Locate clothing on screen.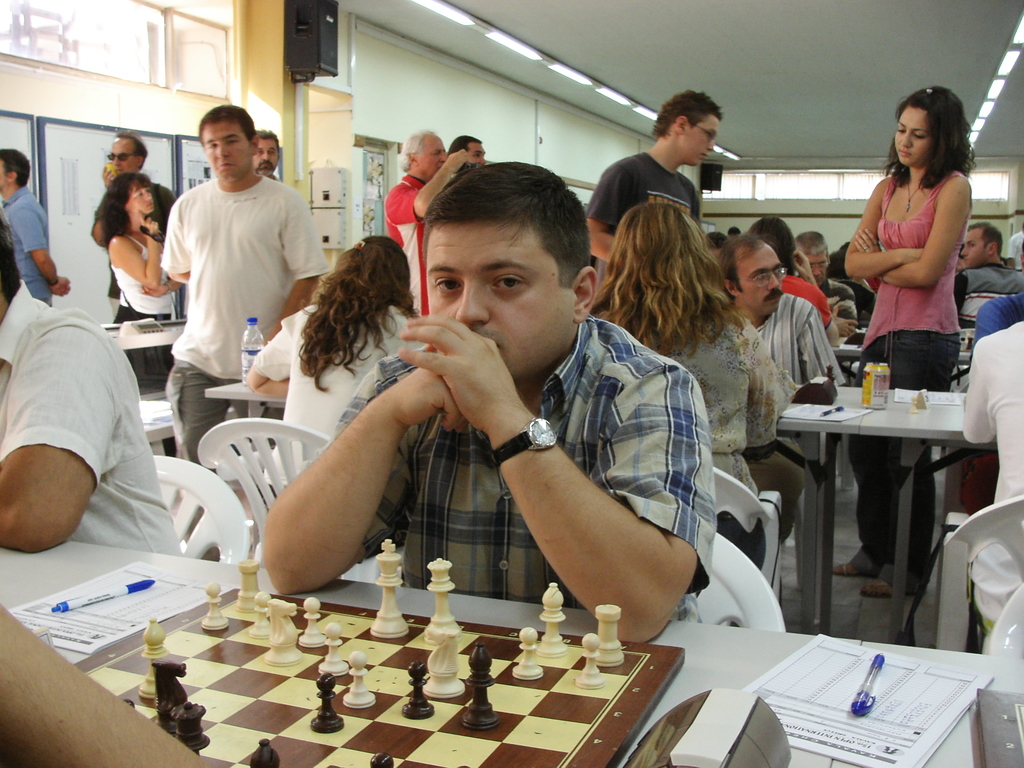
On screen at x1=838, y1=177, x2=968, y2=389.
